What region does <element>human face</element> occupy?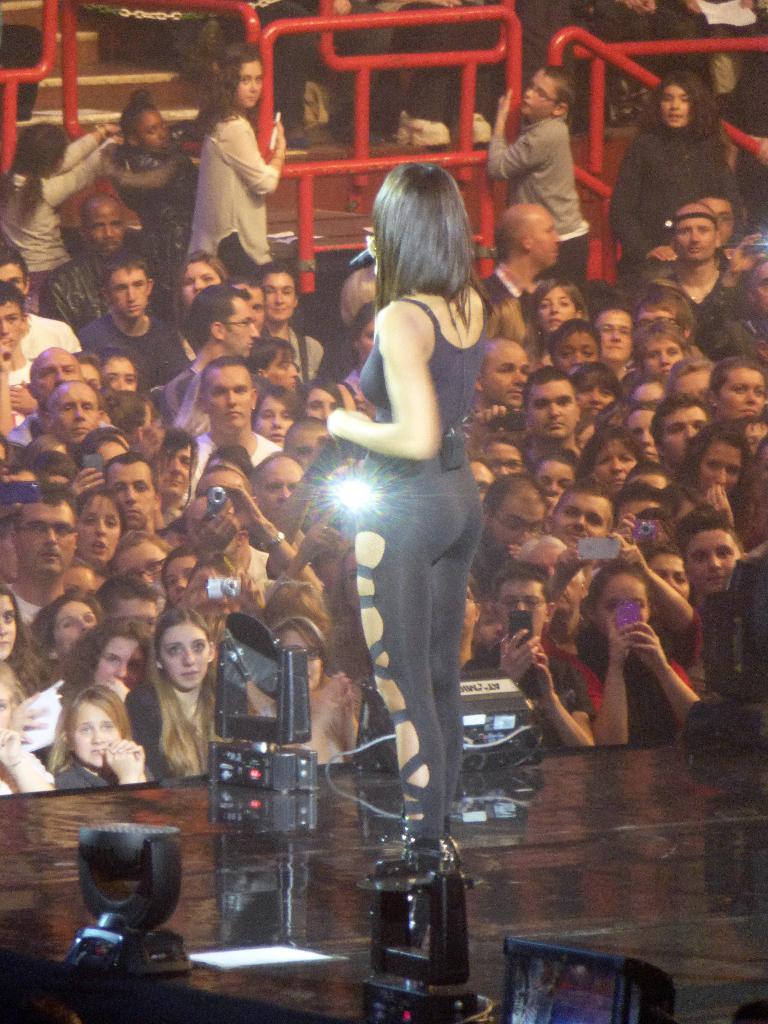
locate(479, 603, 501, 648).
